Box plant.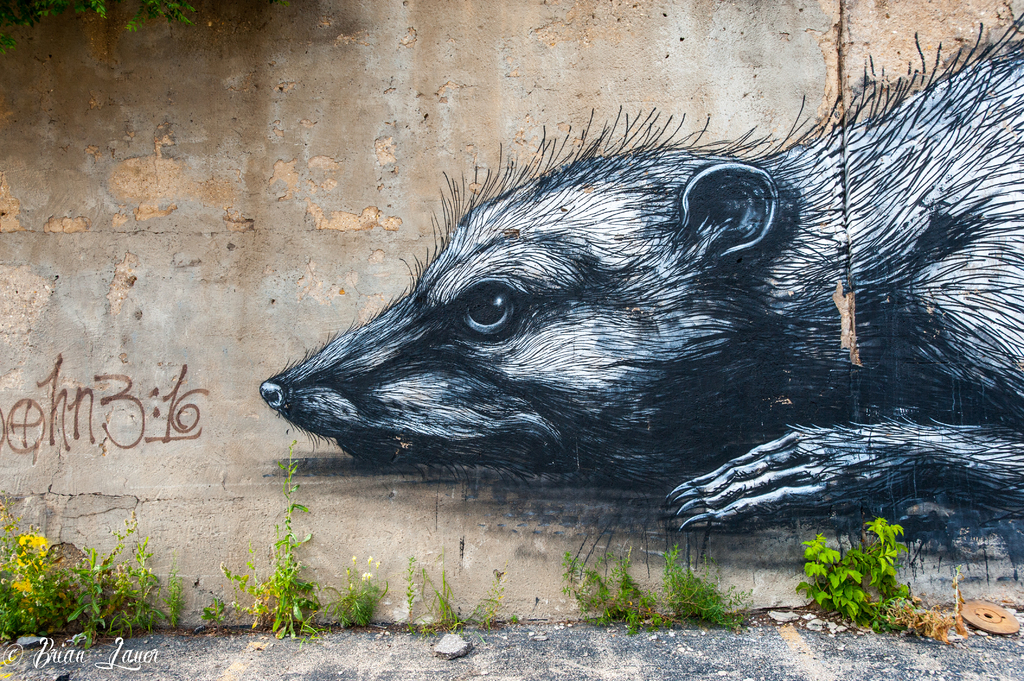
506 613 518 628.
